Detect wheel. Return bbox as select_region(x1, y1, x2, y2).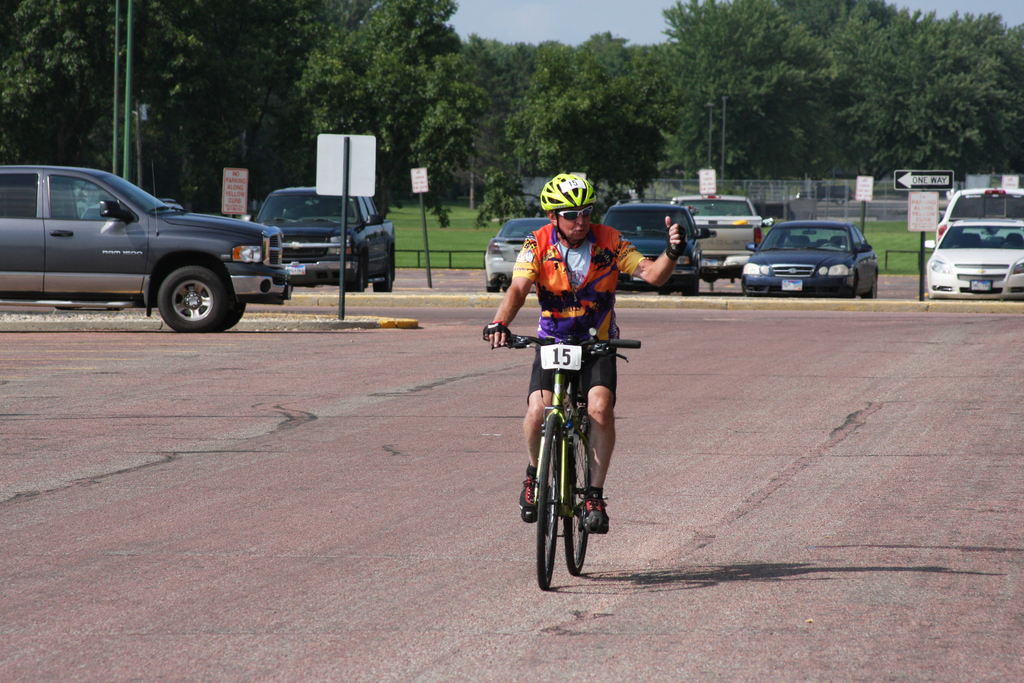
select_region(485, 276, 501, 293).
